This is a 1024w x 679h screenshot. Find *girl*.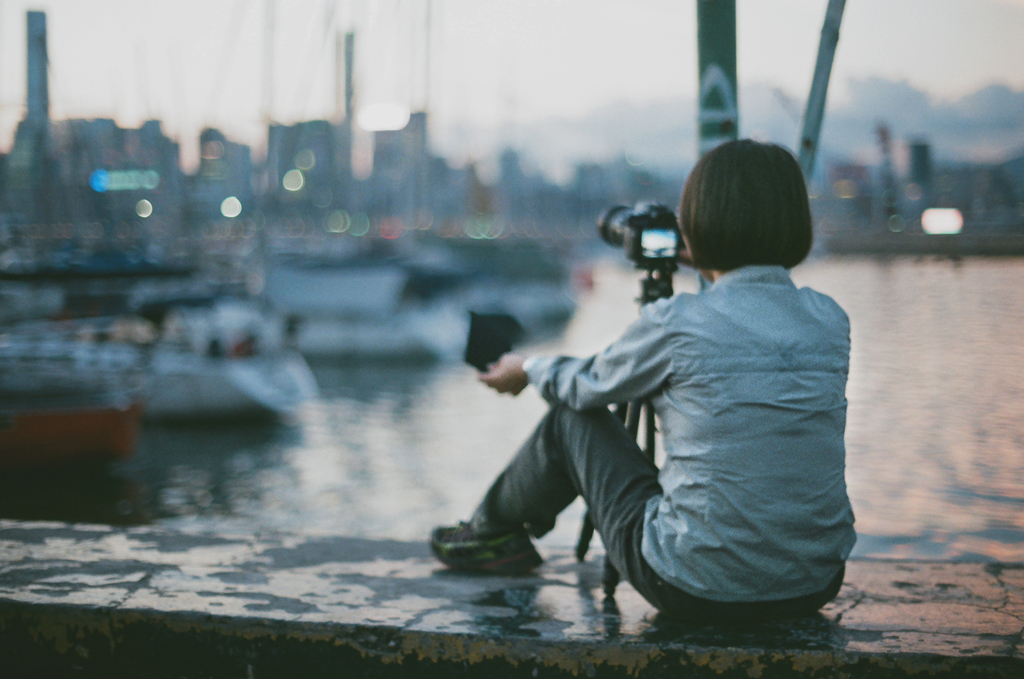
Bounding box: BBox(430, 136, 861, 626).
